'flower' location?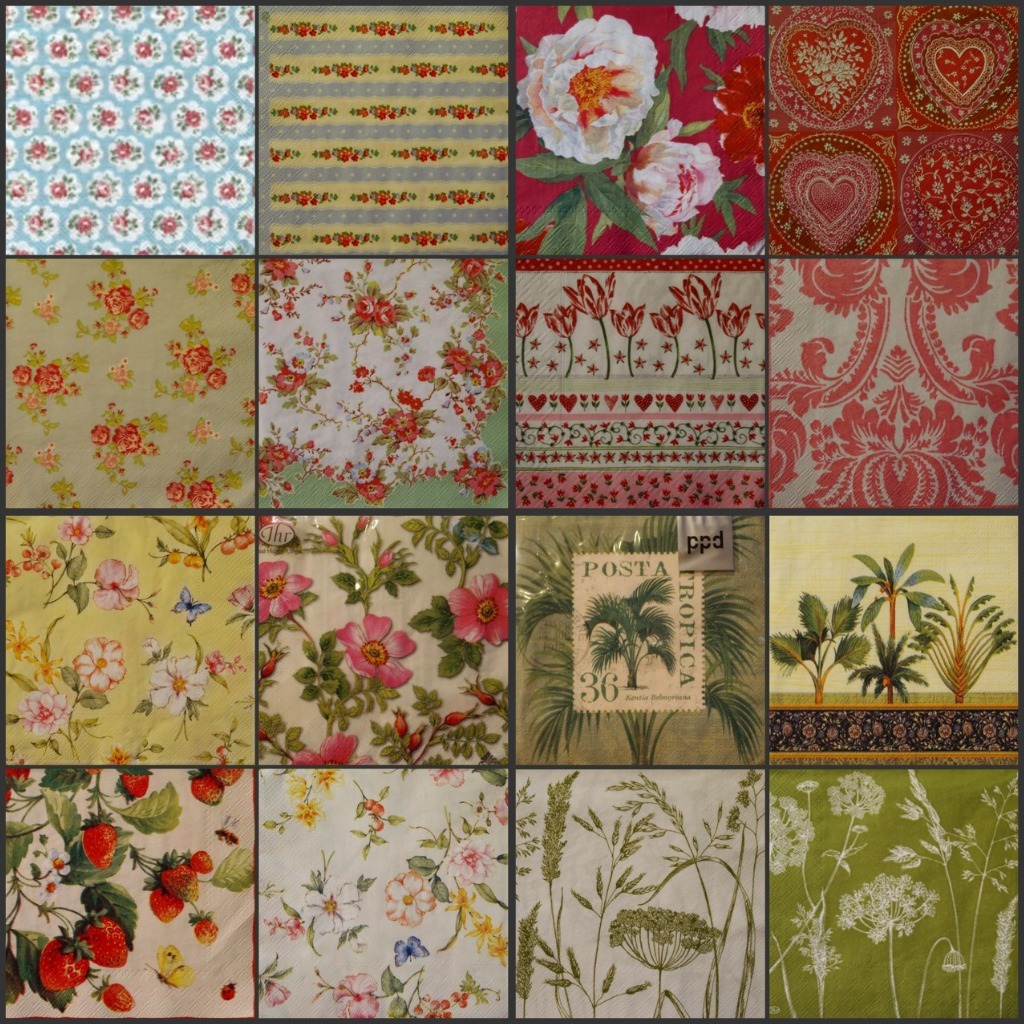
bbox=[479, 355, 499, 389]
